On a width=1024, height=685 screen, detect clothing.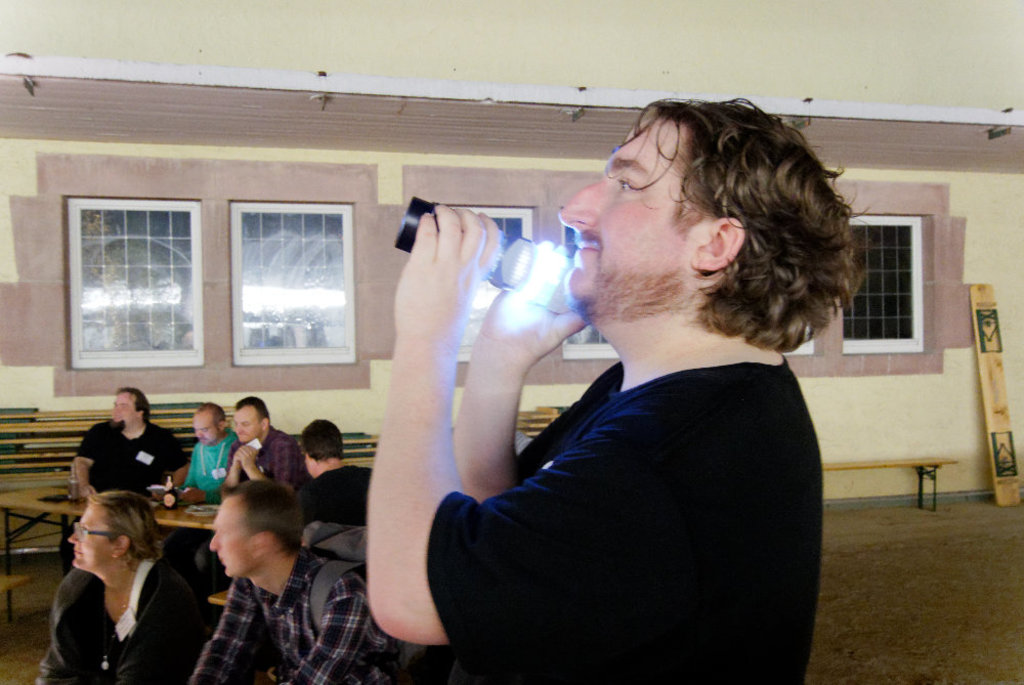
(187, 426, 243, 505).
